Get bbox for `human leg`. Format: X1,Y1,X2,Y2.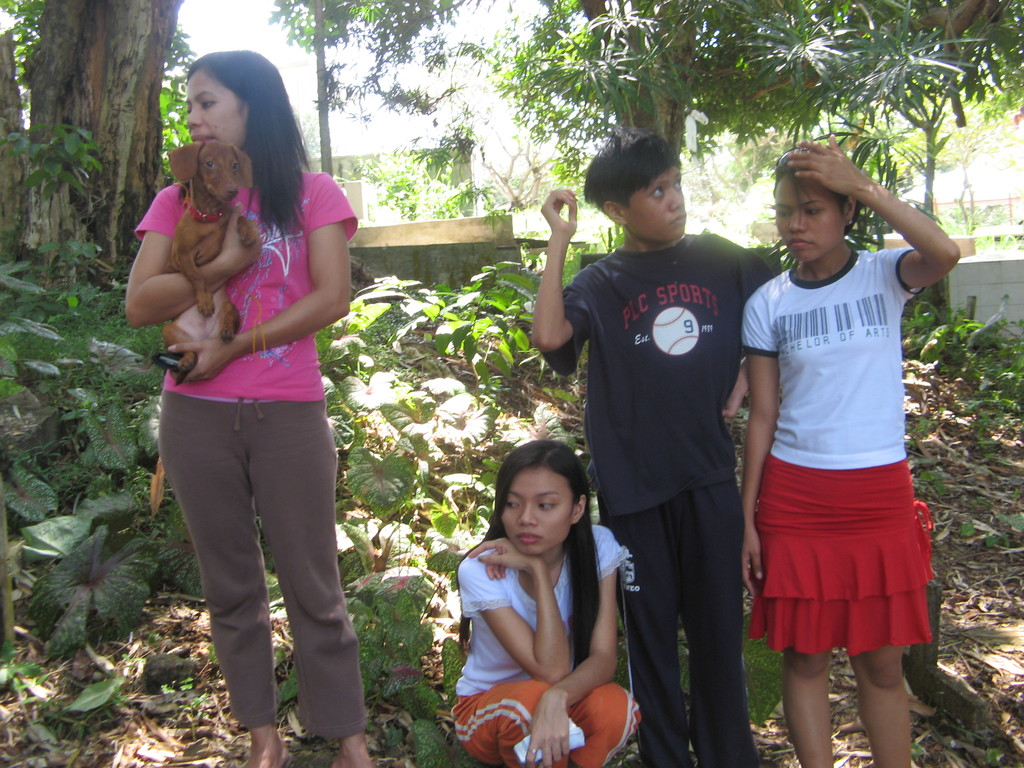
245,430,362,767.
